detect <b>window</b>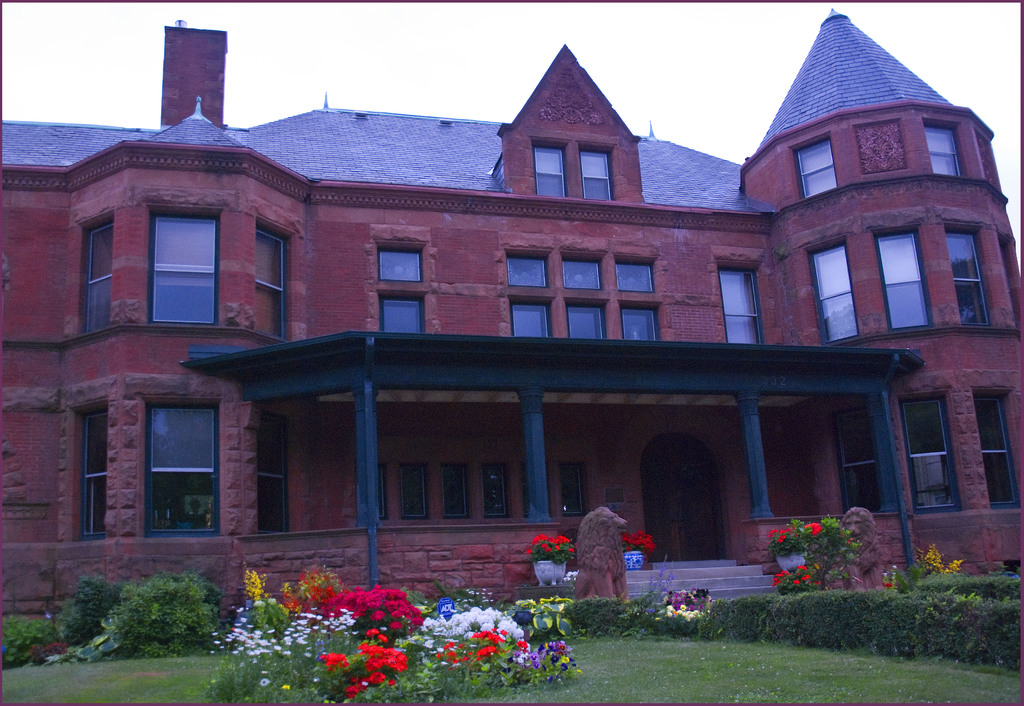
left=79, top=220, right=113, bottom=334
